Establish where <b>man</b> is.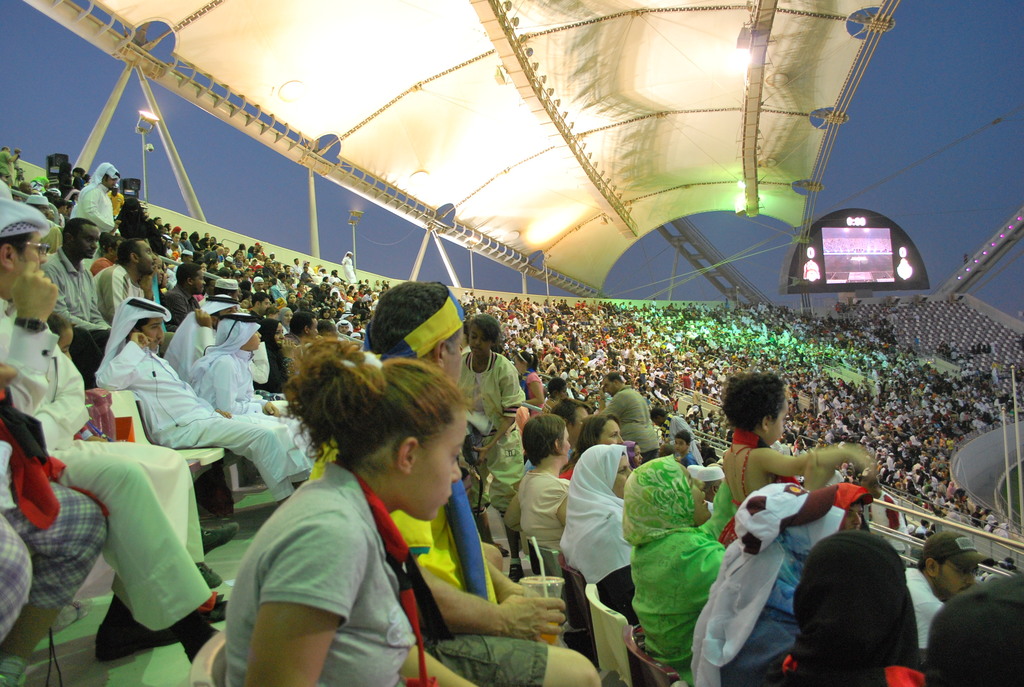
Established at rect(904, 531, 991, 653).
